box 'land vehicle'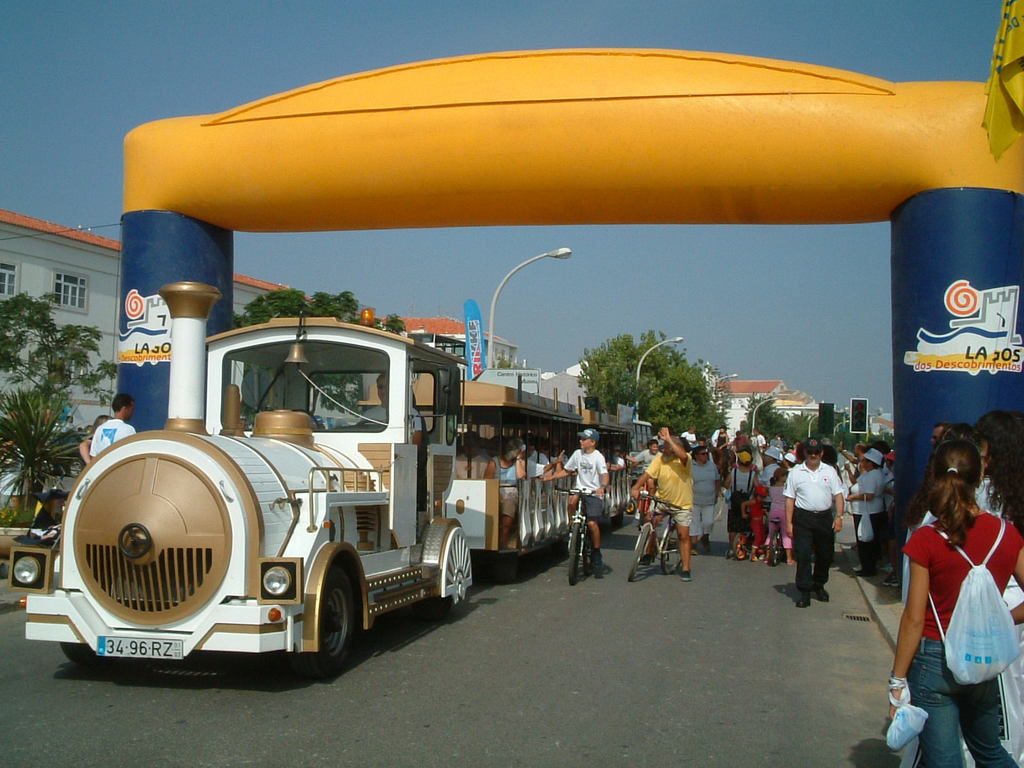
detection(636, 488, 687, 579)
